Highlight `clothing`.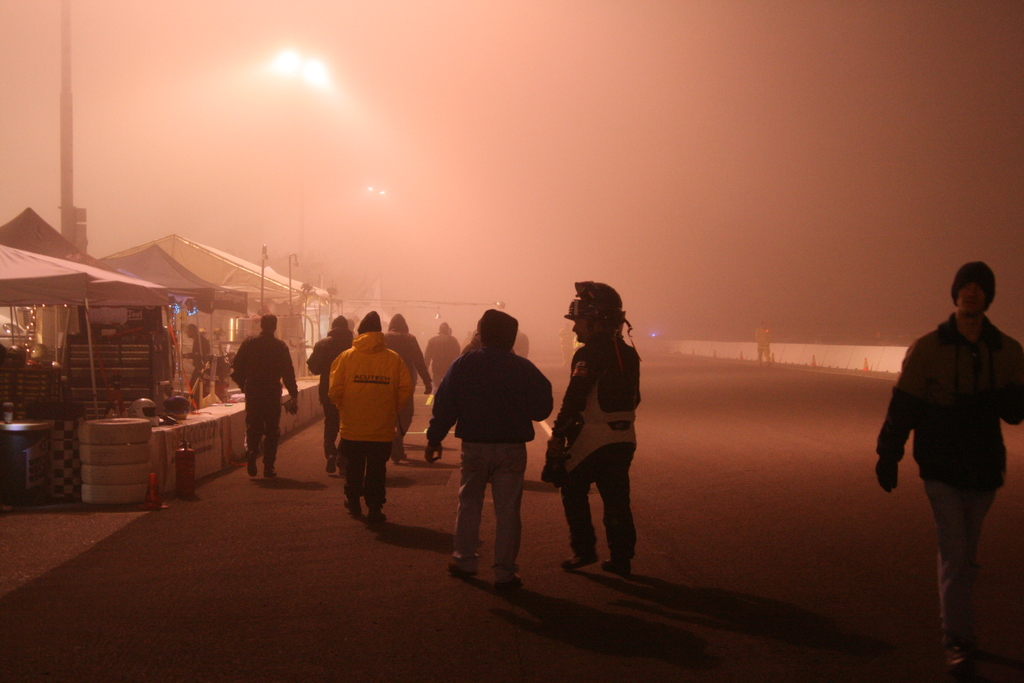
Highlighted region: bbox=(326, 310, 417, 515).
